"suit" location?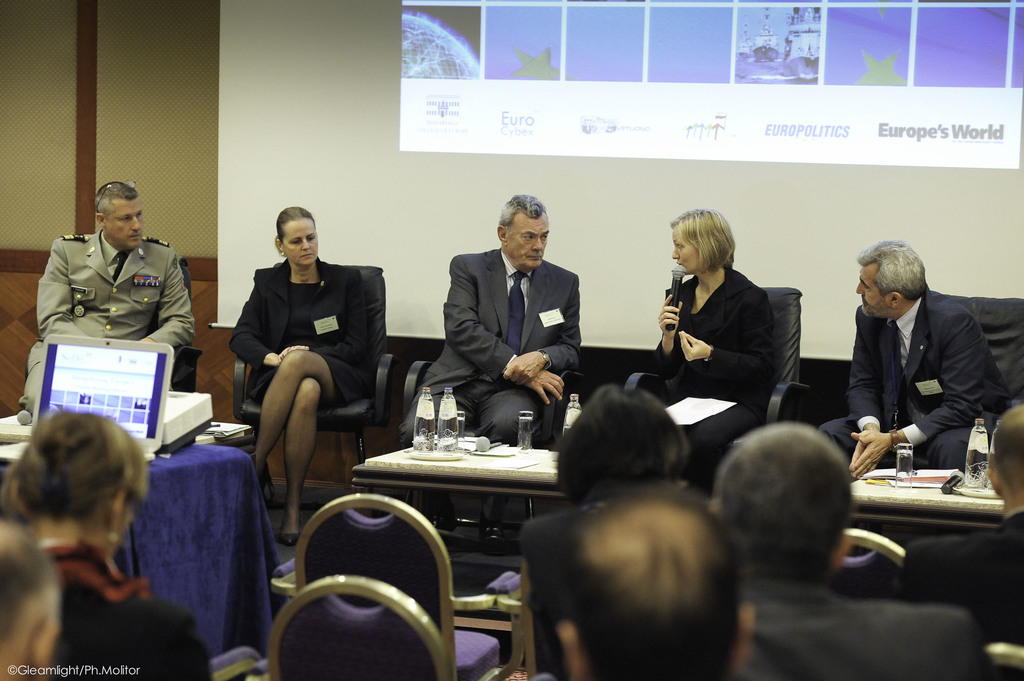
(229,256,380,371)
